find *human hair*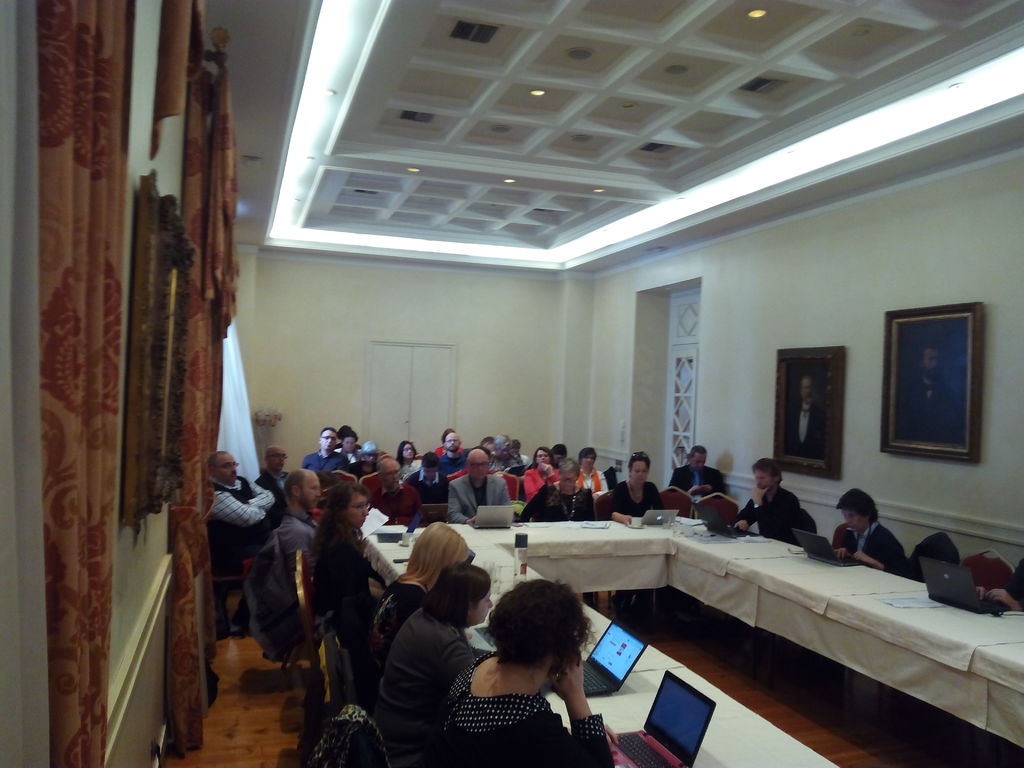
(left=397, top=516, right=469, bottom=596)
